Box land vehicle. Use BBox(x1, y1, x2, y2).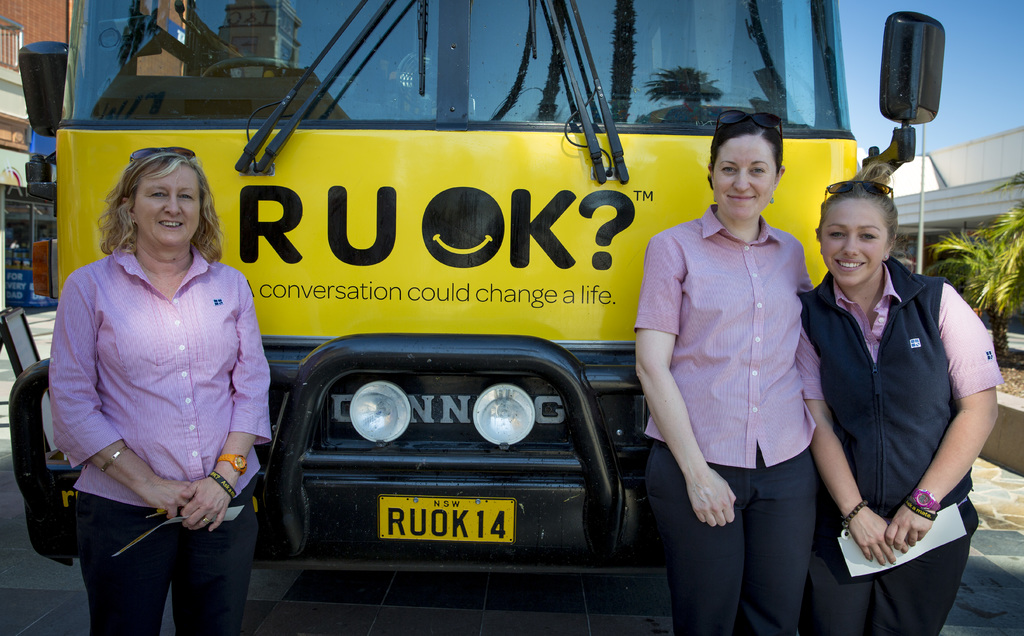
BBox(8, 0, 945, 565).
